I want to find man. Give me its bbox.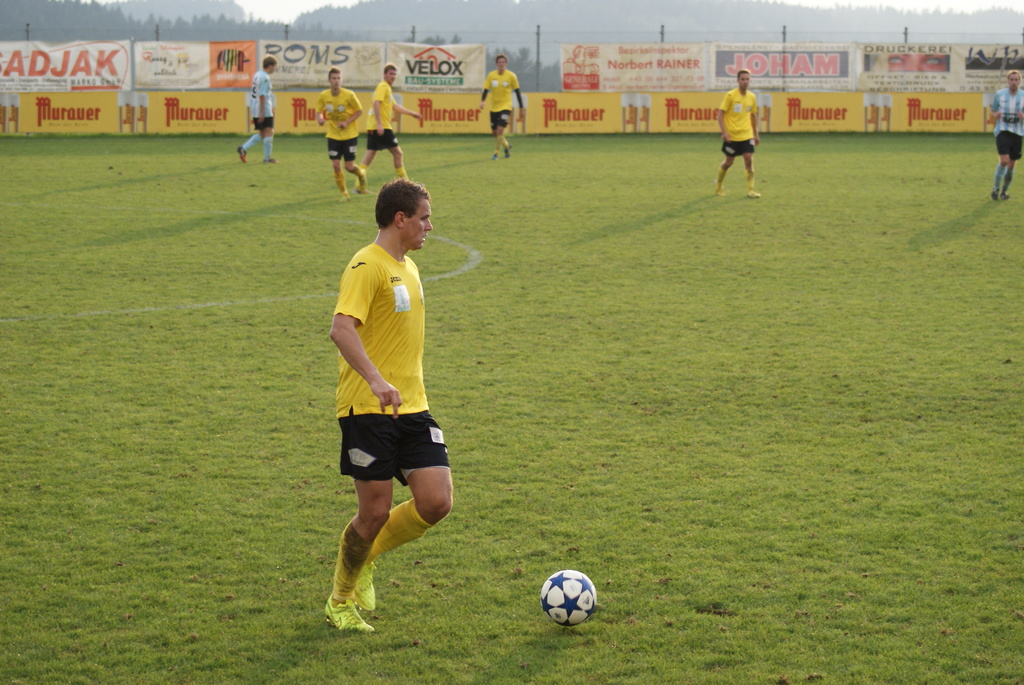
(left=479, top=55, right=525, bottom=161).
